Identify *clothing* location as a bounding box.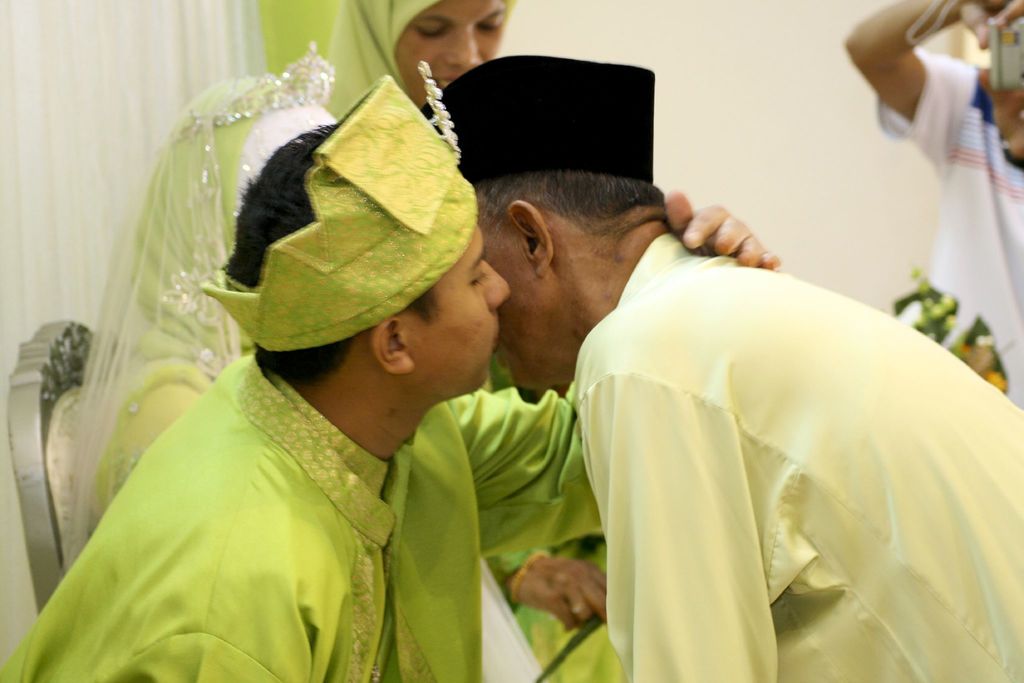
region(879, 42, 1023, 404).
